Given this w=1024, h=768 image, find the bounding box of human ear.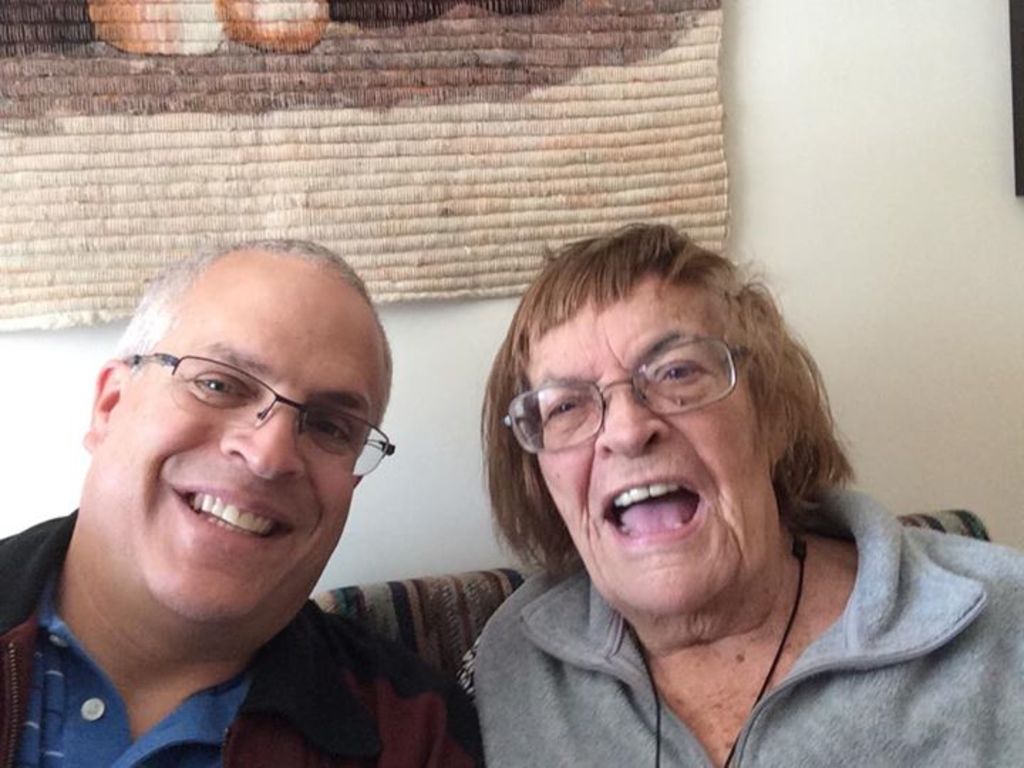
box(772, 397, 801, 465).
